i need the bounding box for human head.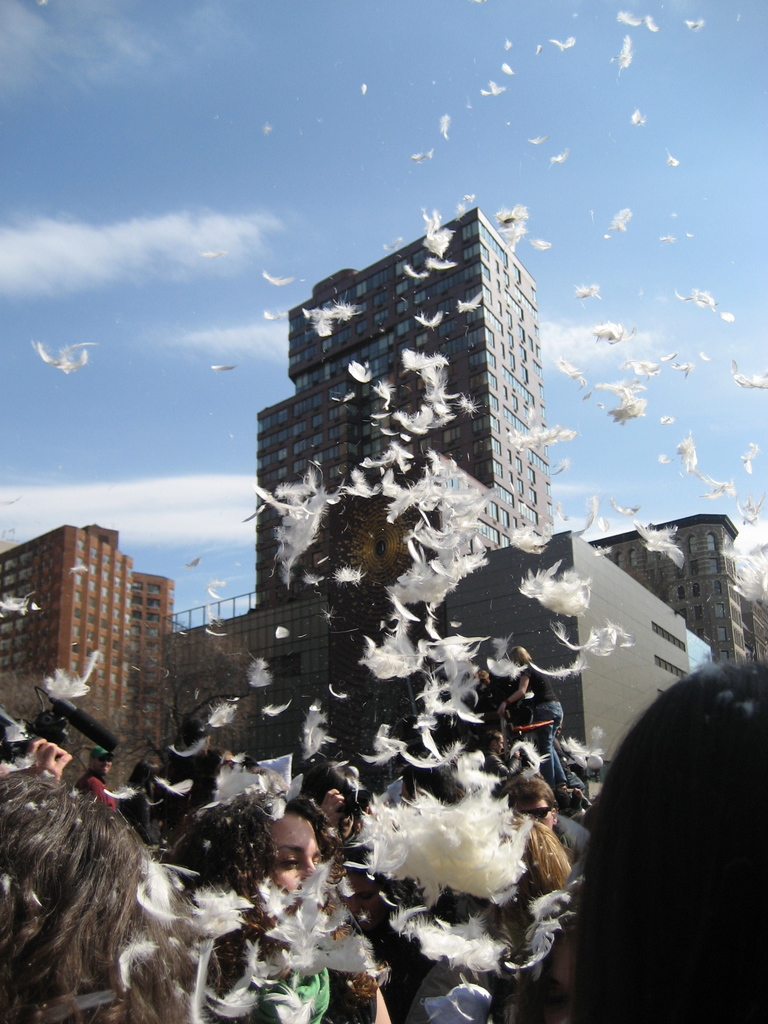
Here it is: [left=510, top=648, right=527, bottom=666].
